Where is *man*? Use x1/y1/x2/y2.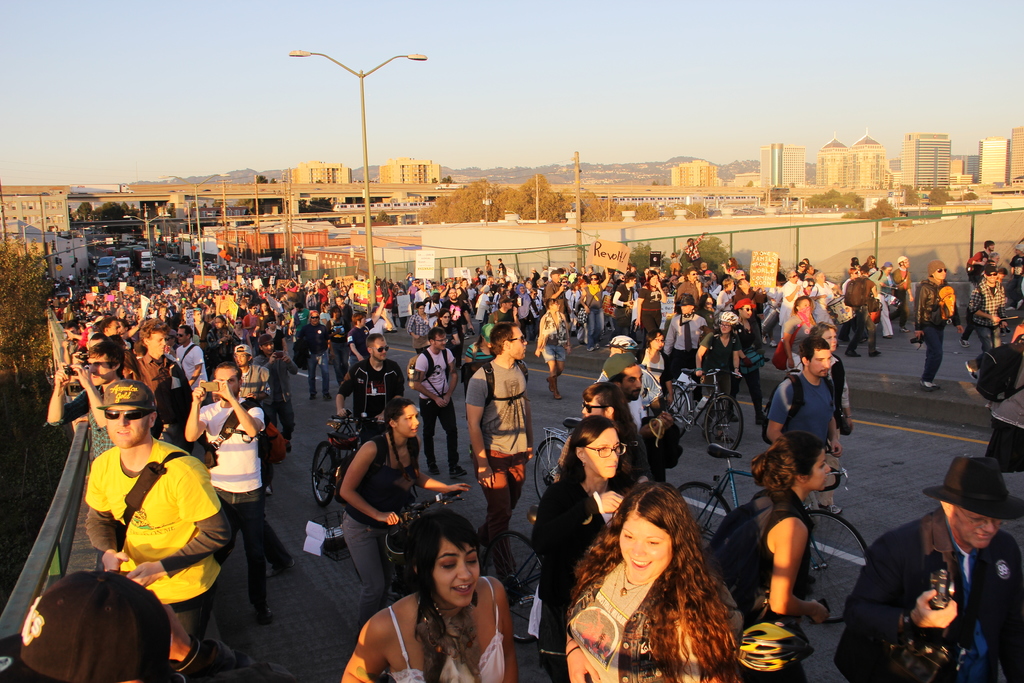
54/379/232/666.
